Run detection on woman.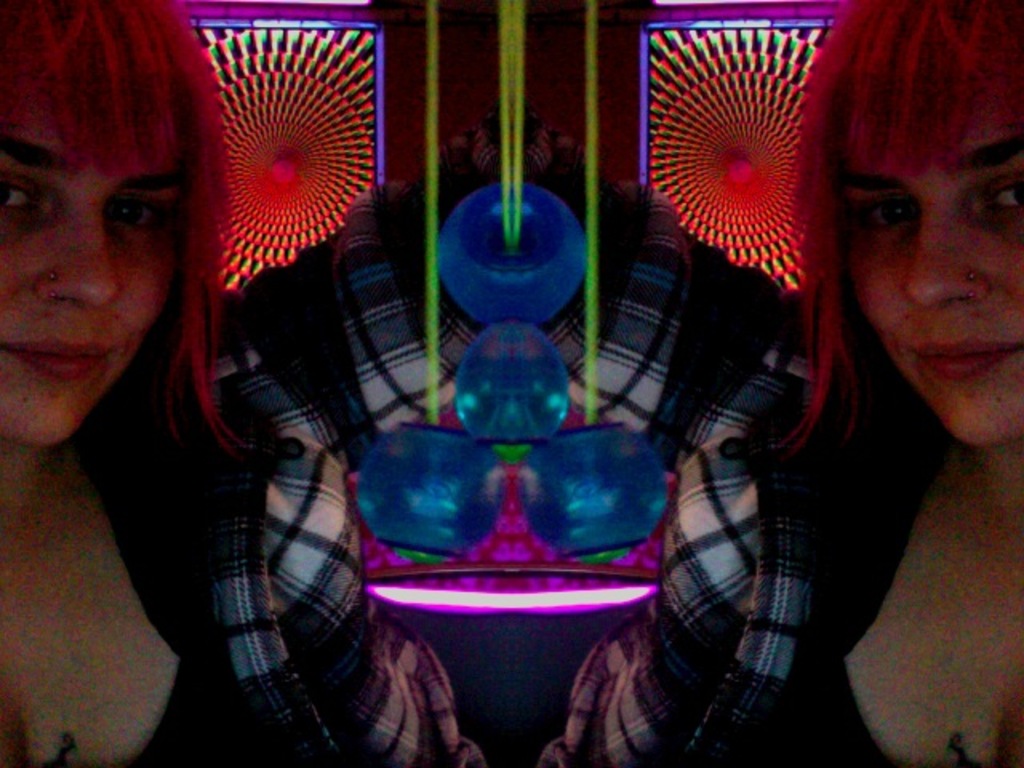
Result: bbox=[0, 0, 314, 760].
